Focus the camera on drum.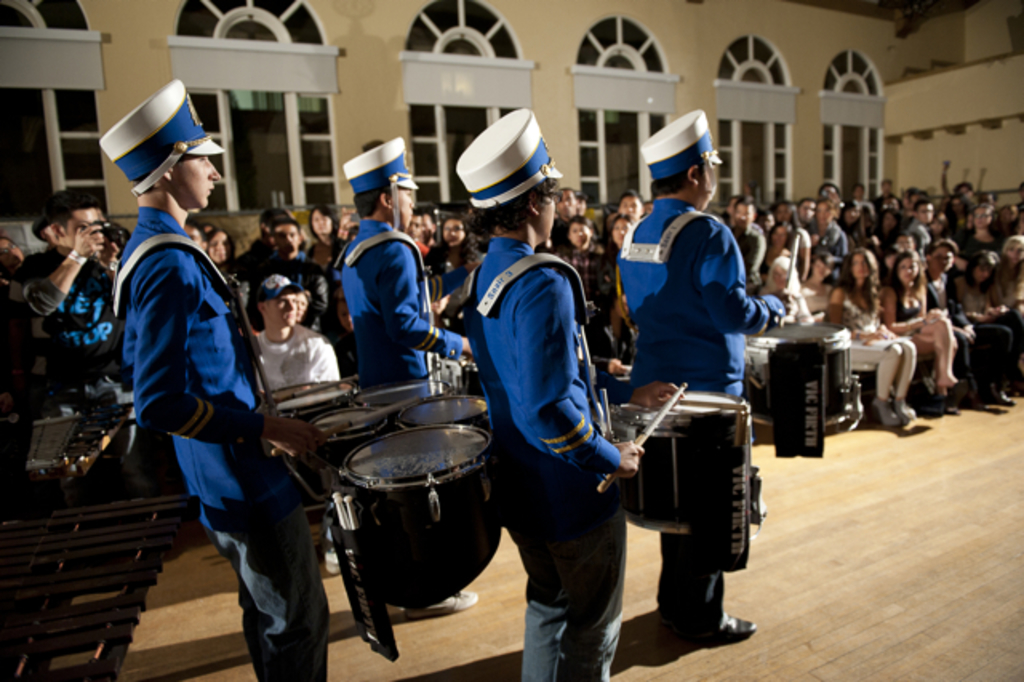
Focus region: box(366, 370, 461, 418).
